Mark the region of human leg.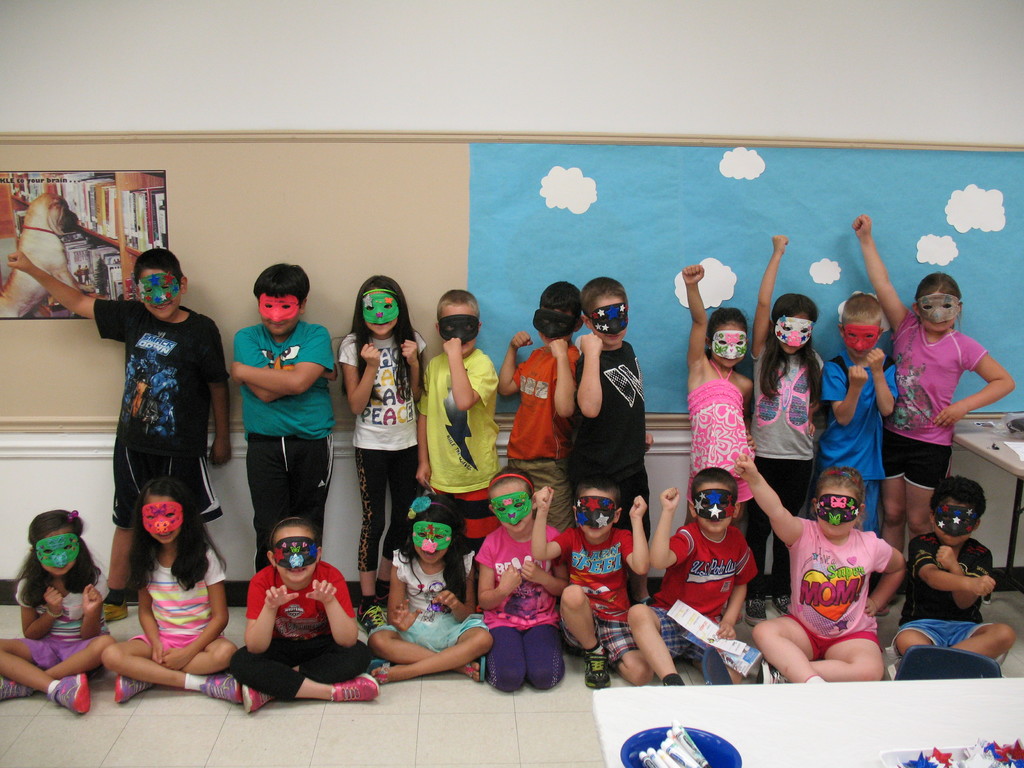
Region: <box>381,437,421,596</box>.
